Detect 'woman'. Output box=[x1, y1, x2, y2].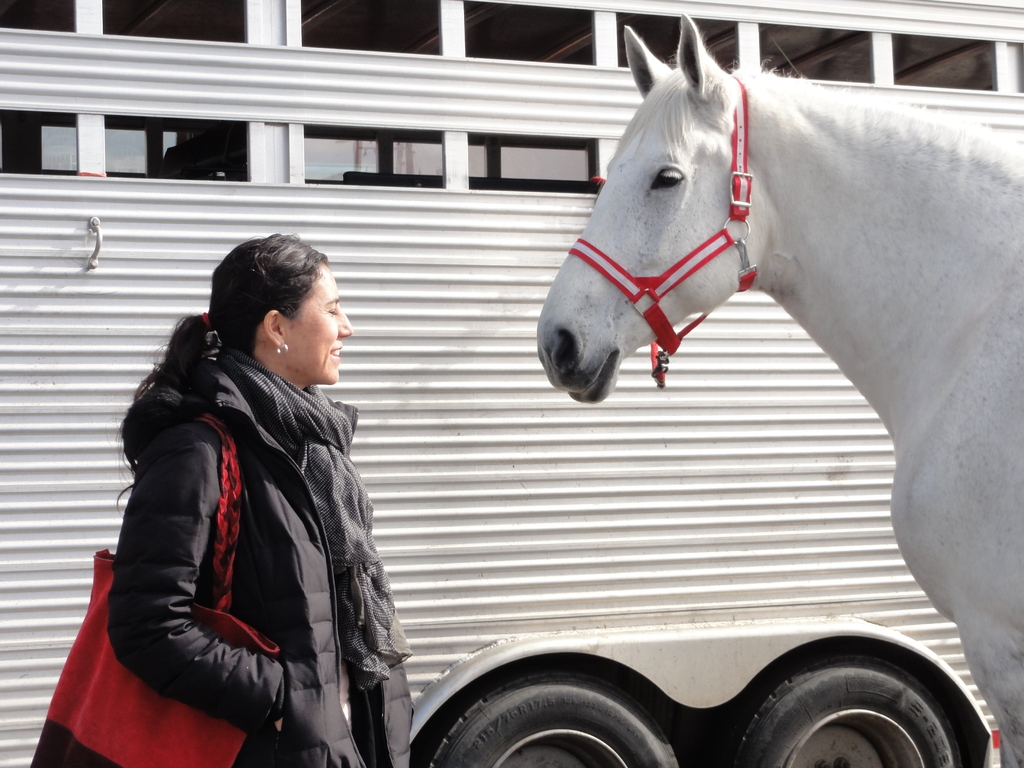
box=[103, 234, 420, 767].
